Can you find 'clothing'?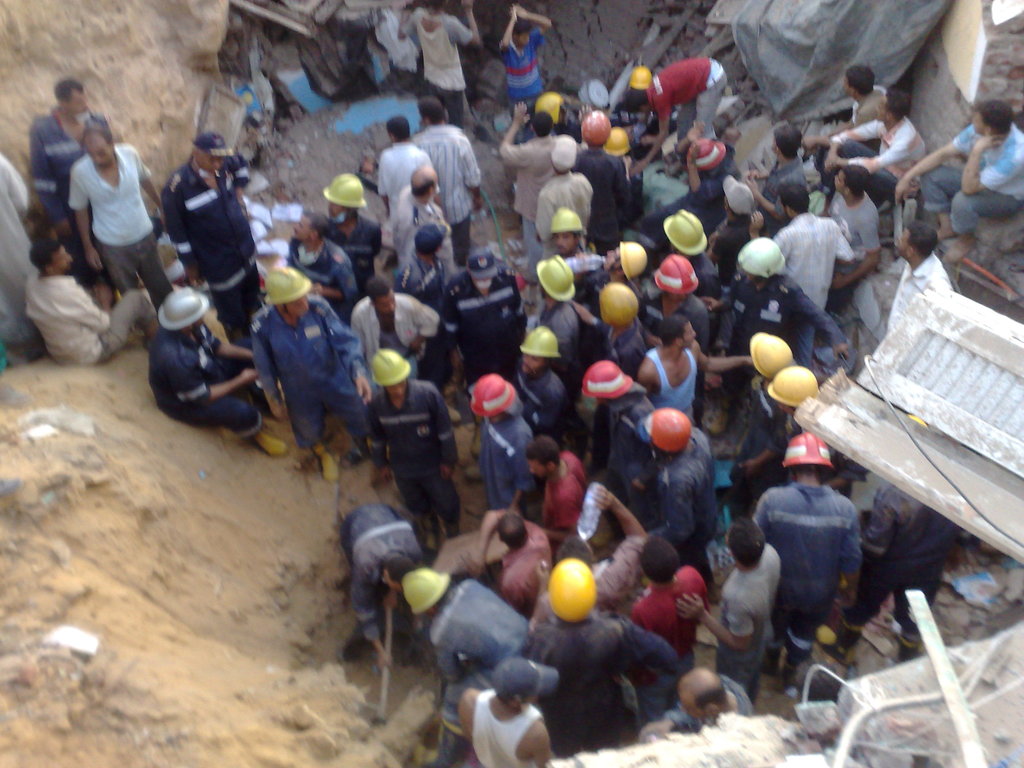
Yes, bounding box: detection(415, 118, 488, 225).
